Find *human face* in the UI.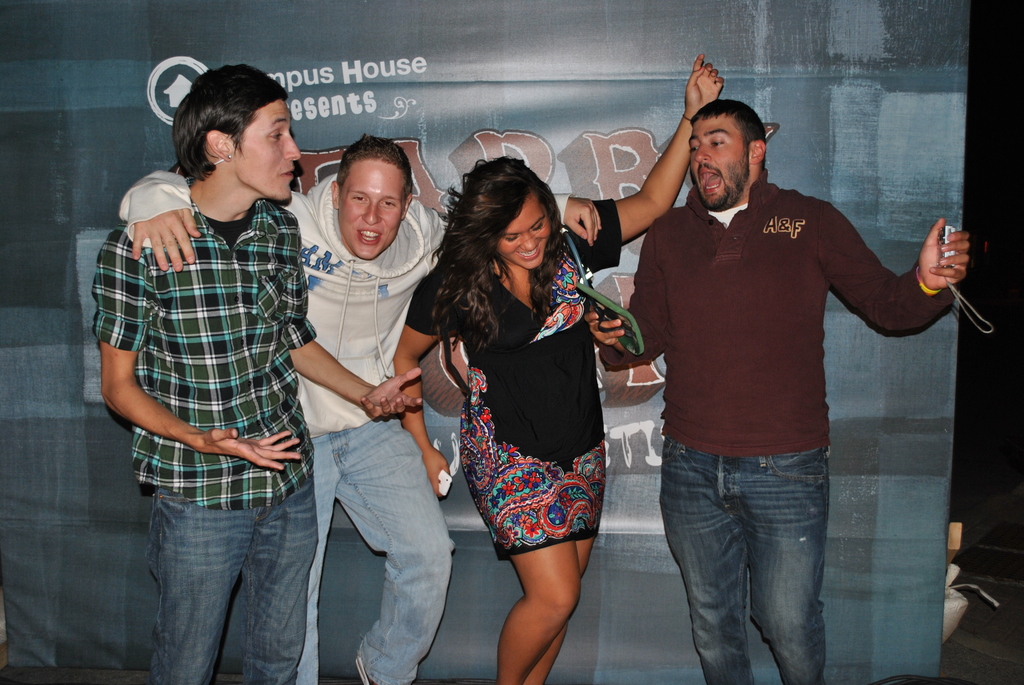
UI element at 241 102 298 200.
